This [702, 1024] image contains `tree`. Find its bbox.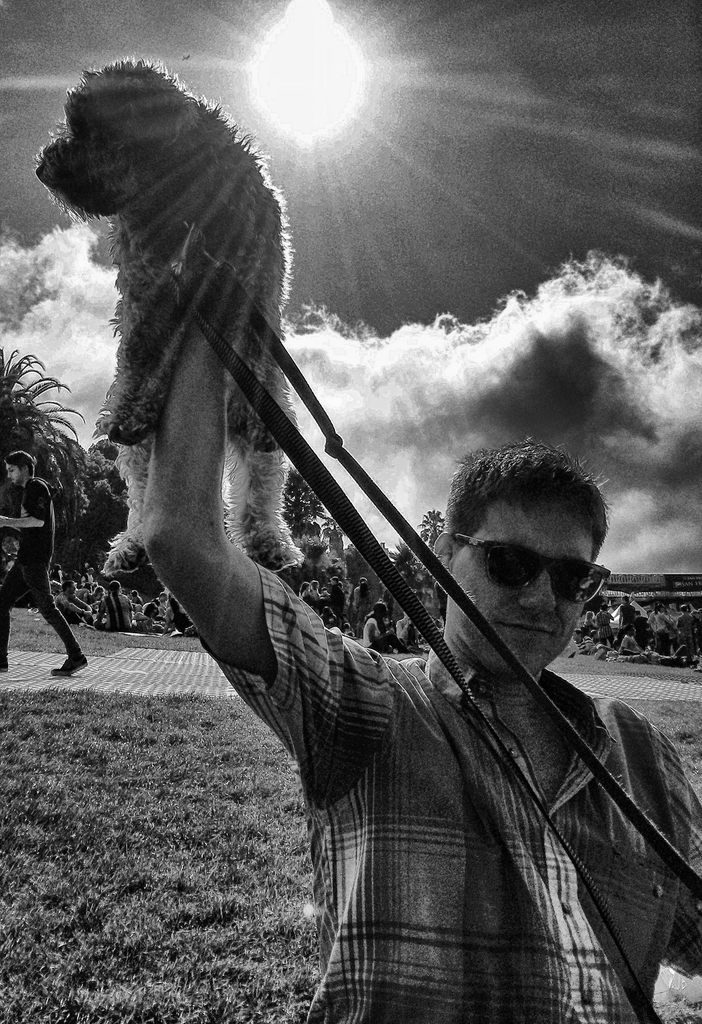
select_region(0, 342, 82, 504).
